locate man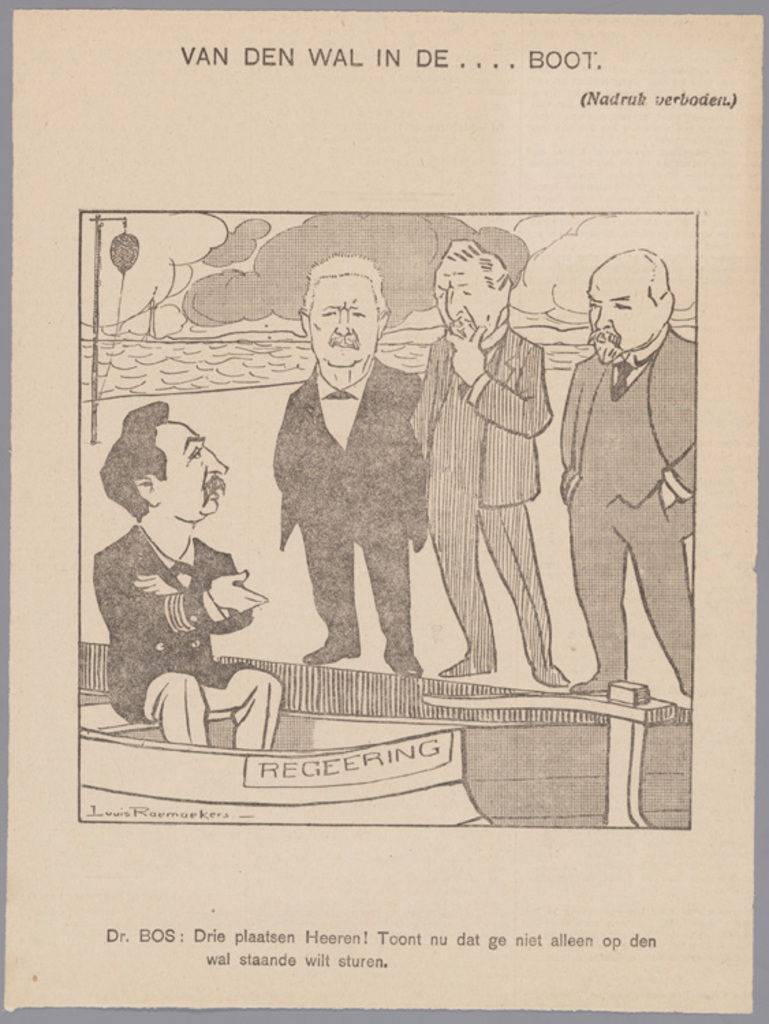
pyautogui.locateOnScreen(413, 208, 565, 688)
